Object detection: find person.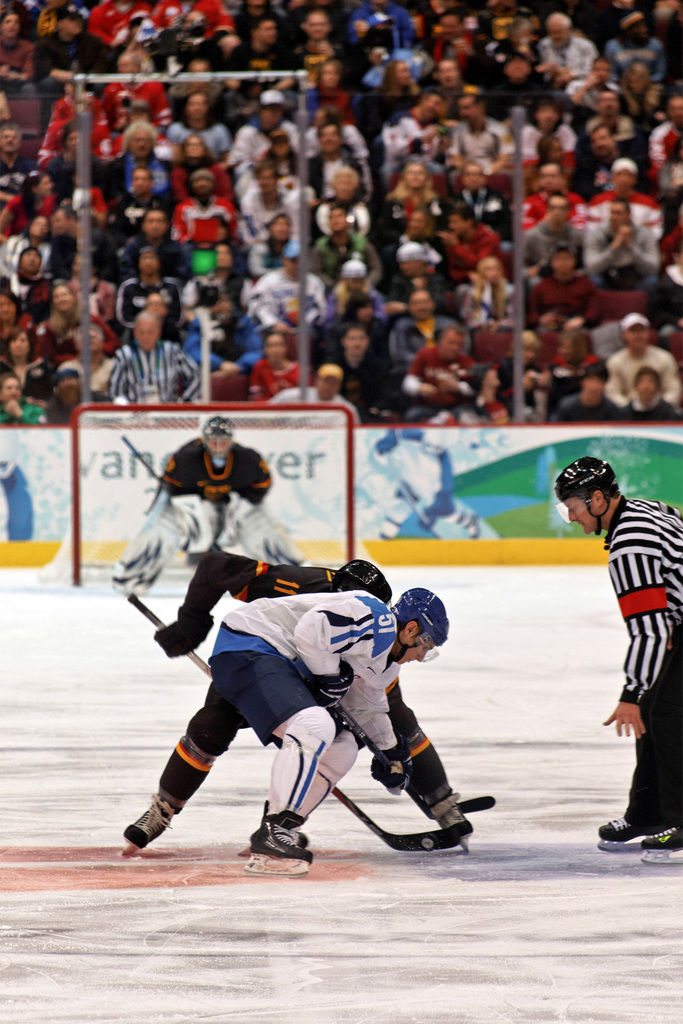
Rect(546, 449, 682, 861).
